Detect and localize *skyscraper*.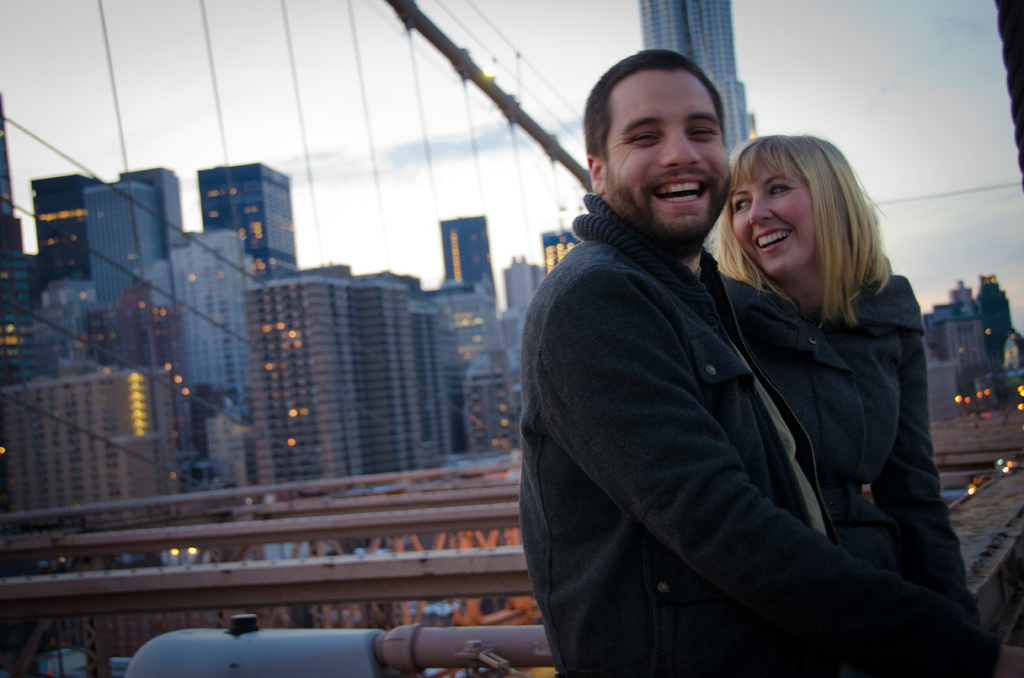
Localized at select_region(628, 0, 764, 221).
